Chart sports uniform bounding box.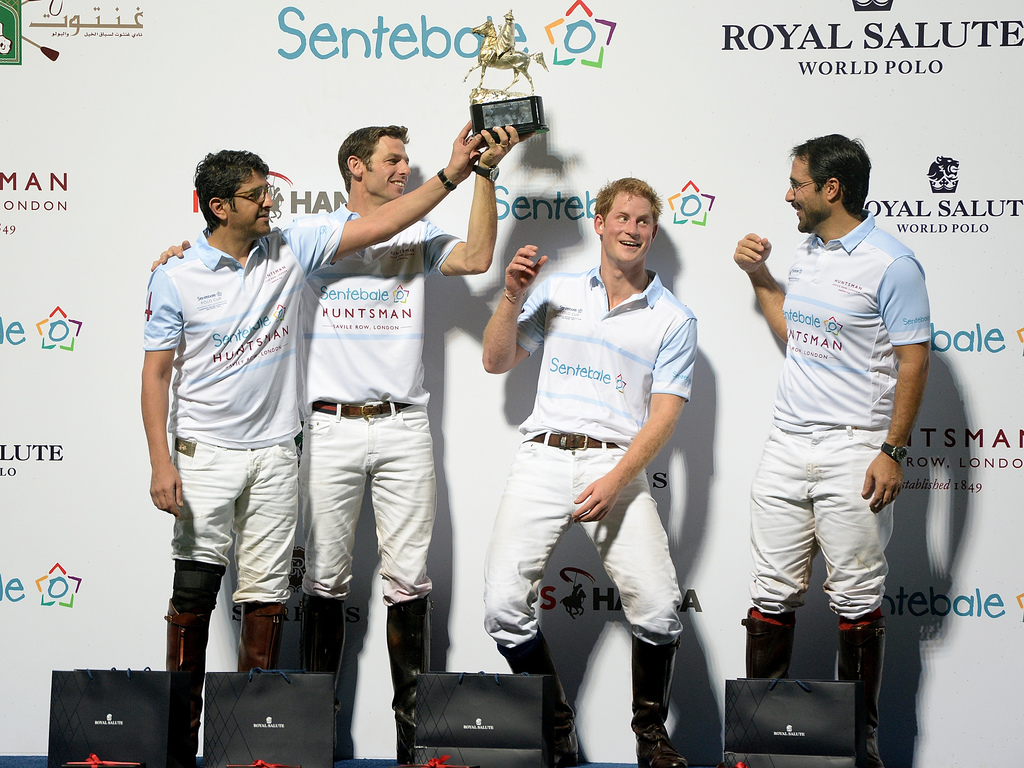
Charted: [x1=476, y1=256, x2=684, y2=637].
